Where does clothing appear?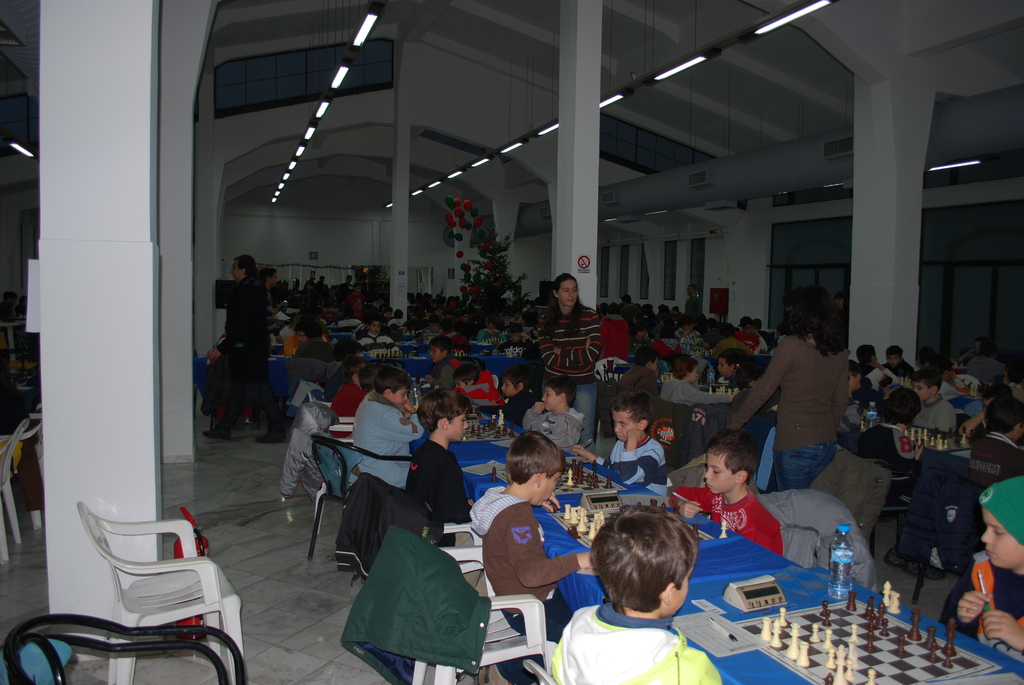
Appears at 350,397,413,478.
